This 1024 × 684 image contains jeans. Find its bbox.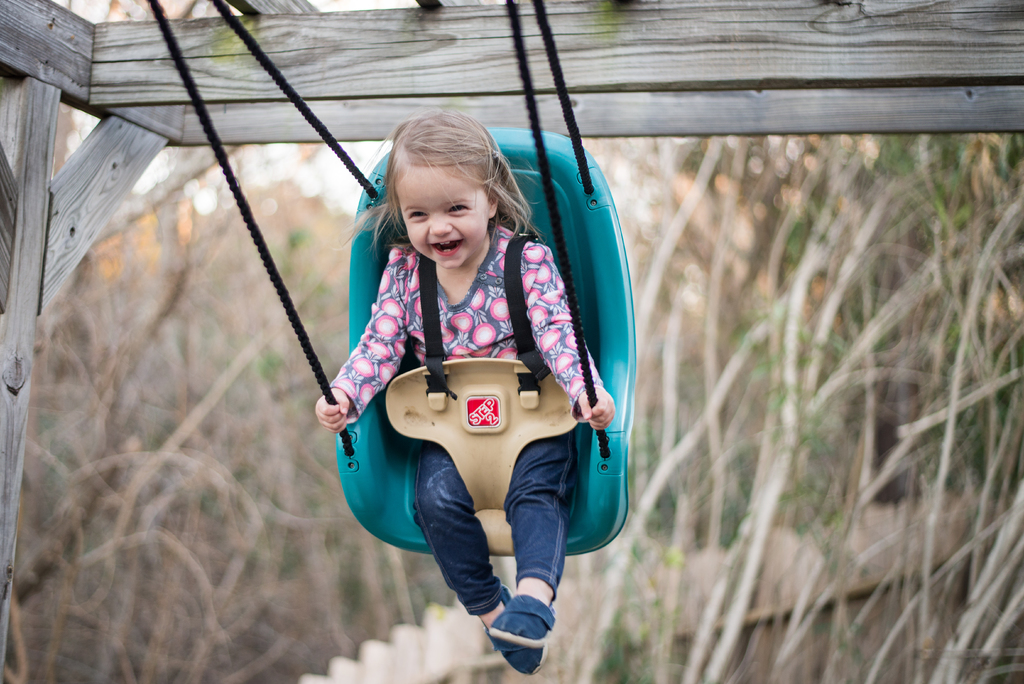
Rect(383, 448, 590, 632).
